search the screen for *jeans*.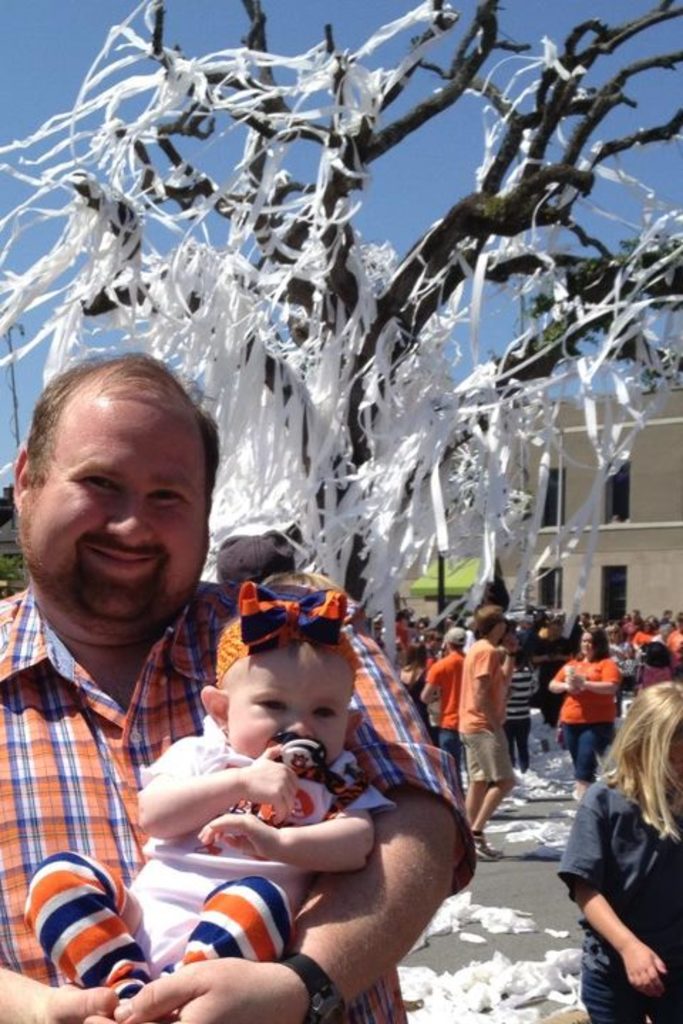
Found at x1=583, y1=942, x2=682, y2=1023.
